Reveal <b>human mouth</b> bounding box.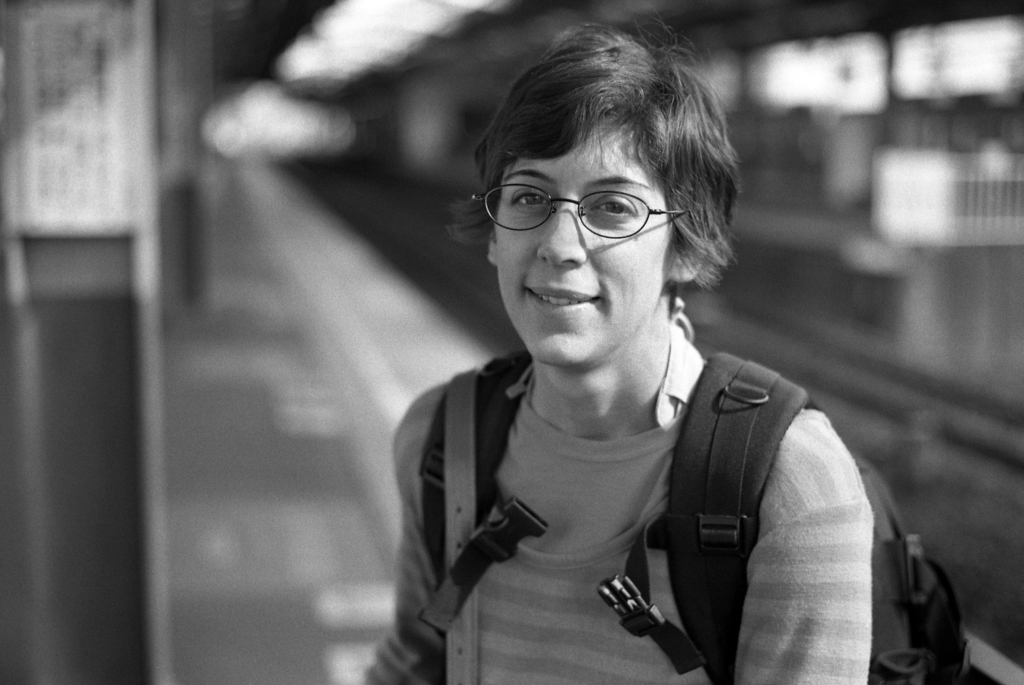
Revealed: [x1=523, y1=283, x2=599, y2=317].
